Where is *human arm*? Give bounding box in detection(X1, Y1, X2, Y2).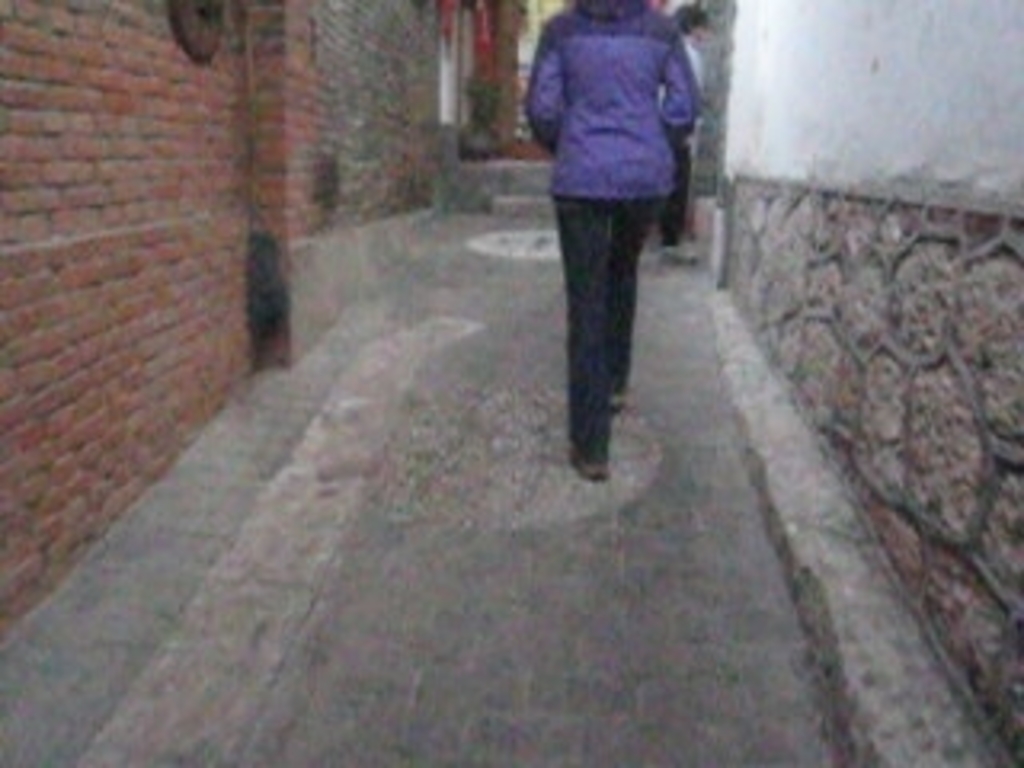
detection(659, 35, 704, 150).
